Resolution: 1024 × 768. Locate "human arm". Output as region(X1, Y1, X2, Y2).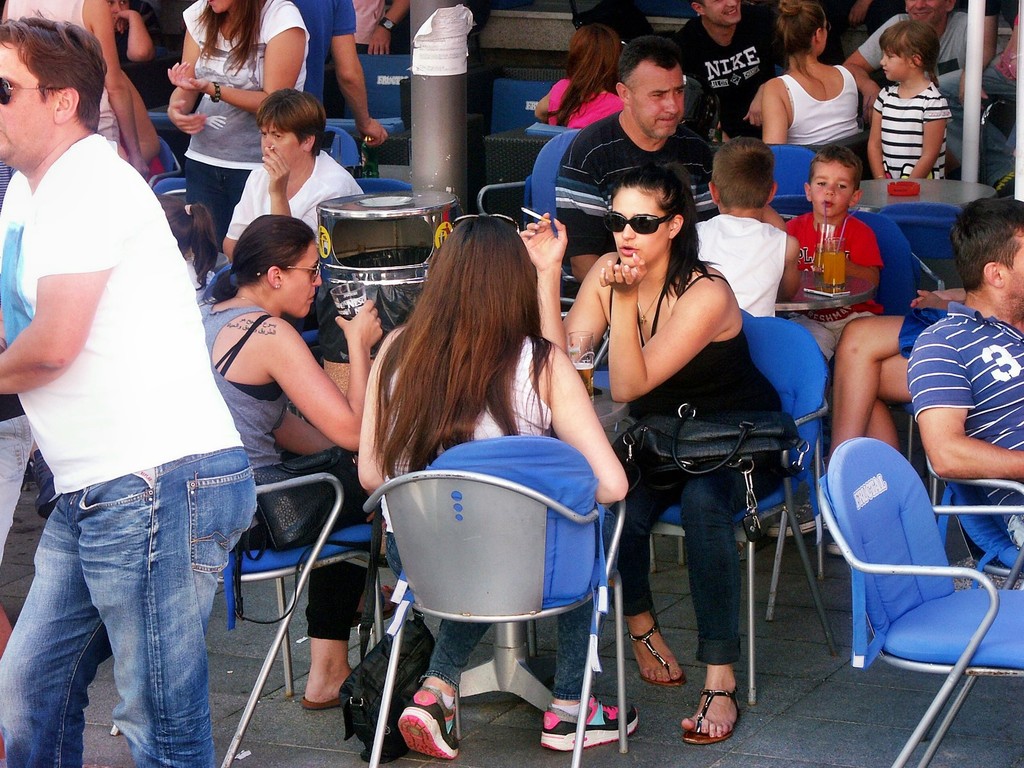
region(832, 223, 887, 293).
